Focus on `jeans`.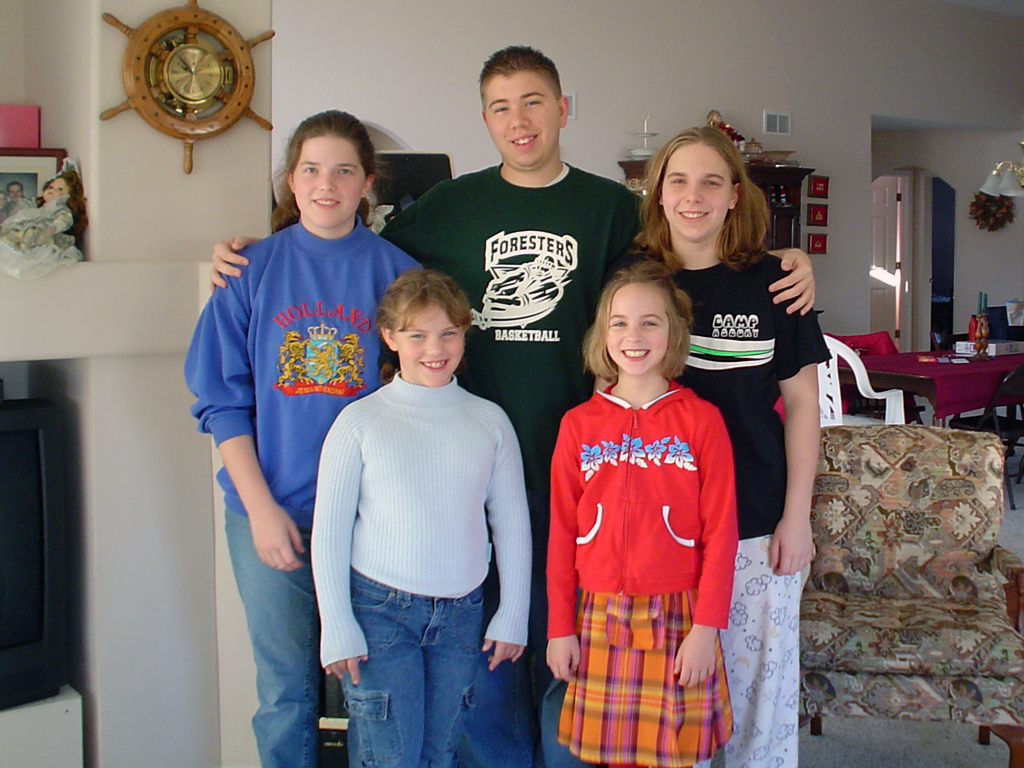
Focused at BBox(218, 517, 324, 745).
